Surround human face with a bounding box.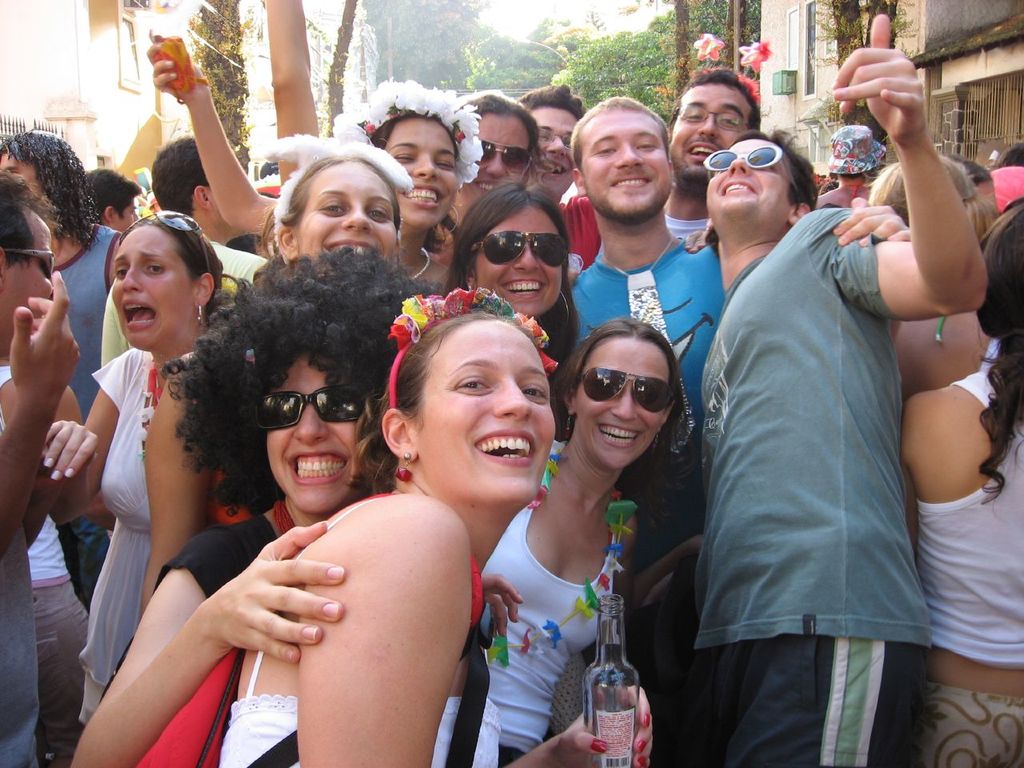
(573, 335, 677, 471).
